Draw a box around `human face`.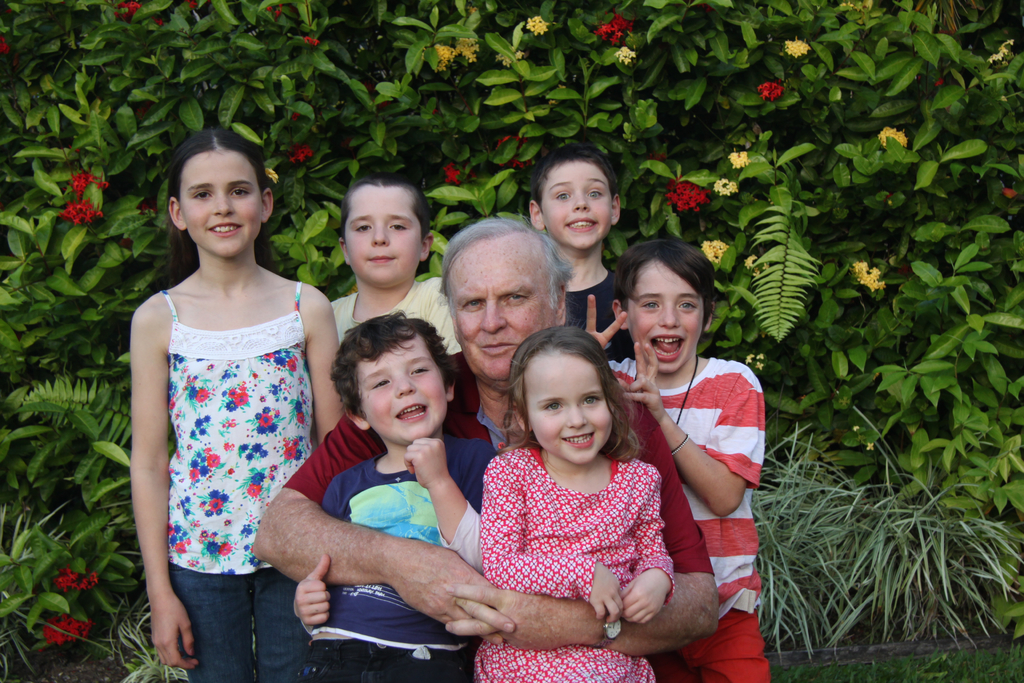
BBox(537, 163, 612, 255).
